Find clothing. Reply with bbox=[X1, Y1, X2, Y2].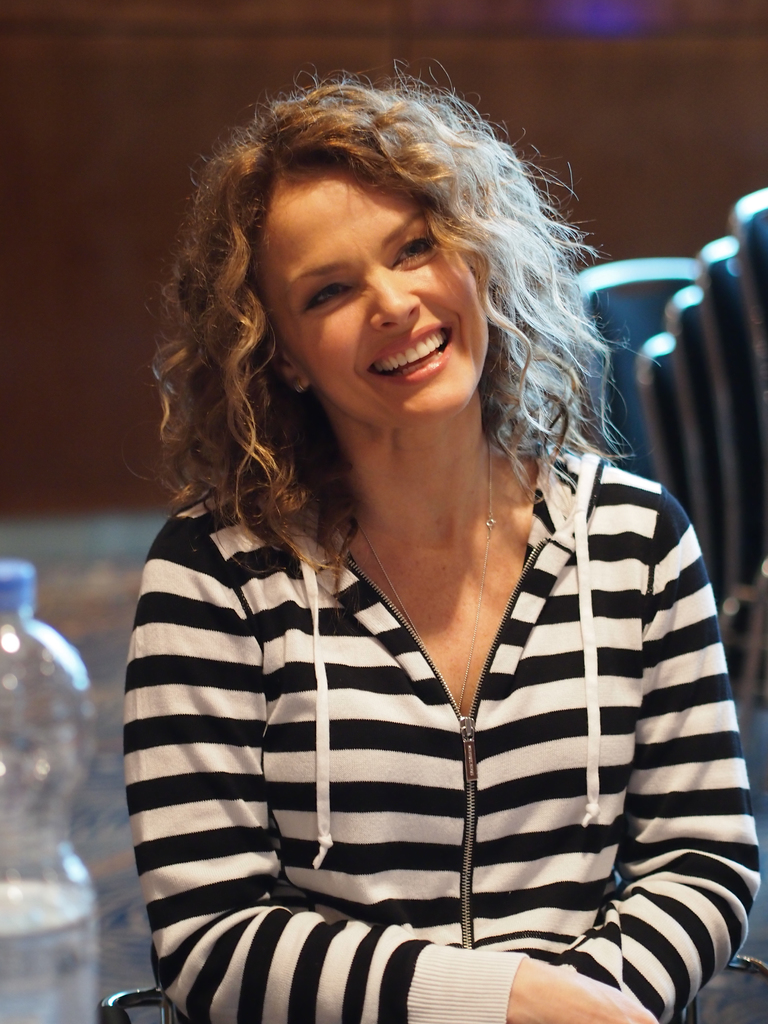
bbox=[124, 444, 760, 1023].
